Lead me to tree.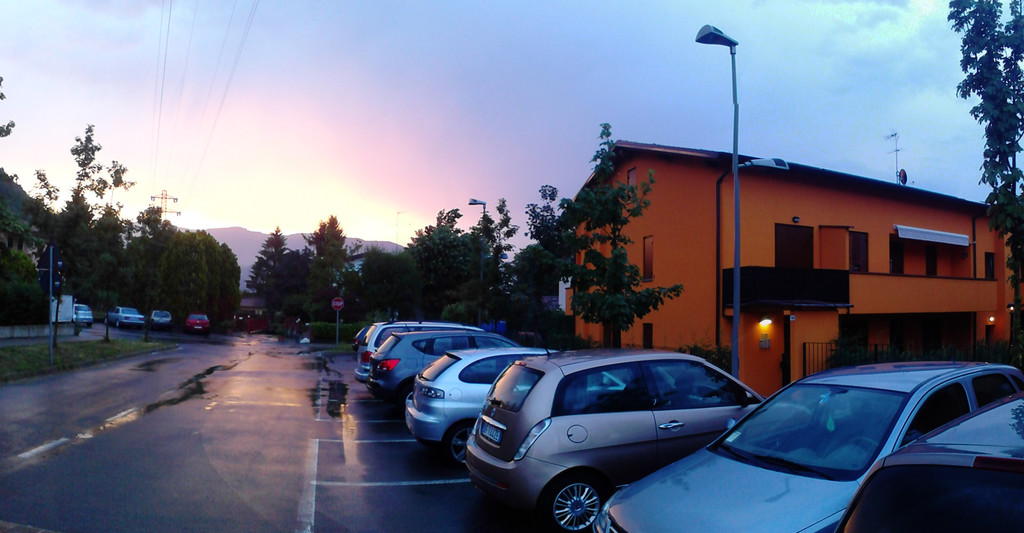
Lead to (left=30, top=126, right=138, bottom=228).
